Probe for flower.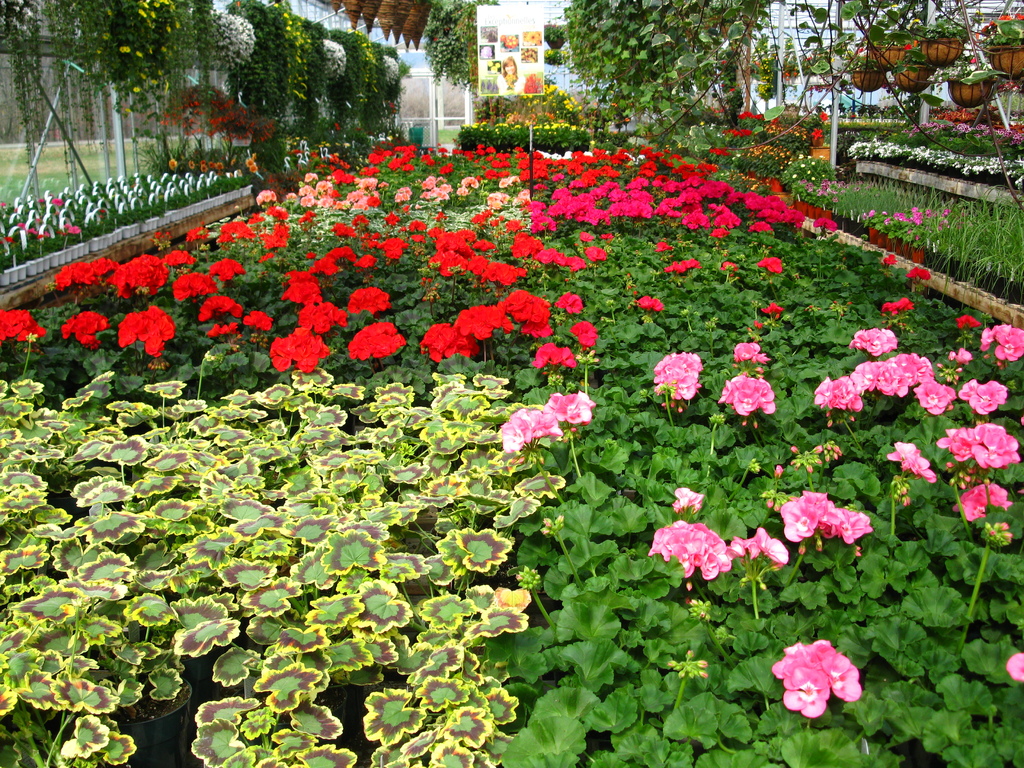
Probe result: <bbox>280, 280, 320, 311</bbox>.
